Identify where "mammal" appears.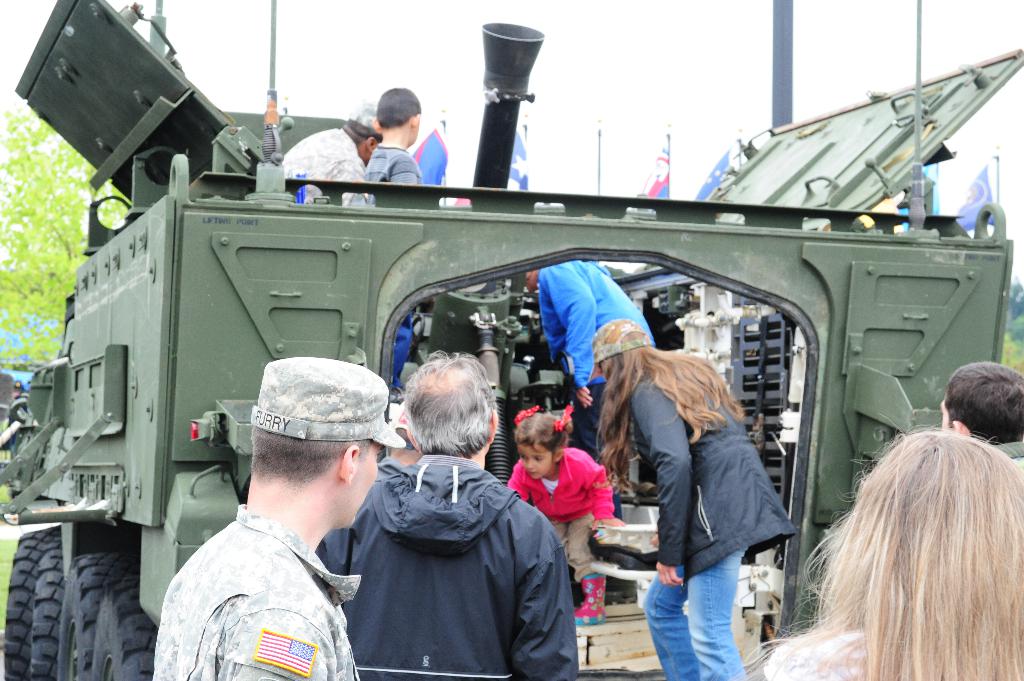
Appears at [x1=593, y1=317, x2=798, y2=680].
